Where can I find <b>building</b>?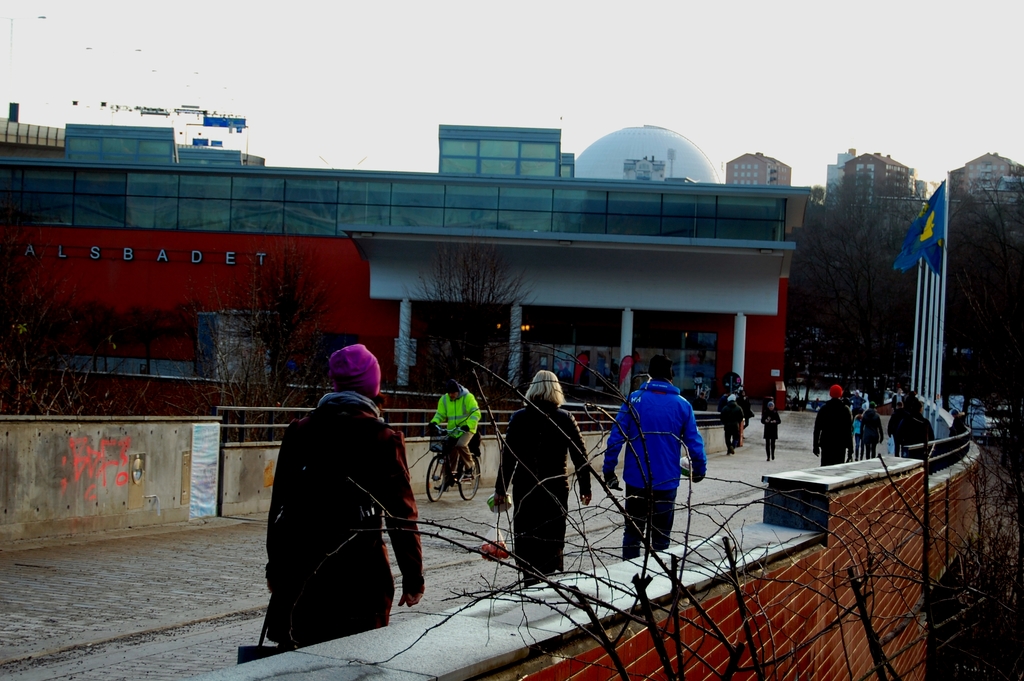
You can find it at x1=0 y1=101 x2=808 y2=440.
